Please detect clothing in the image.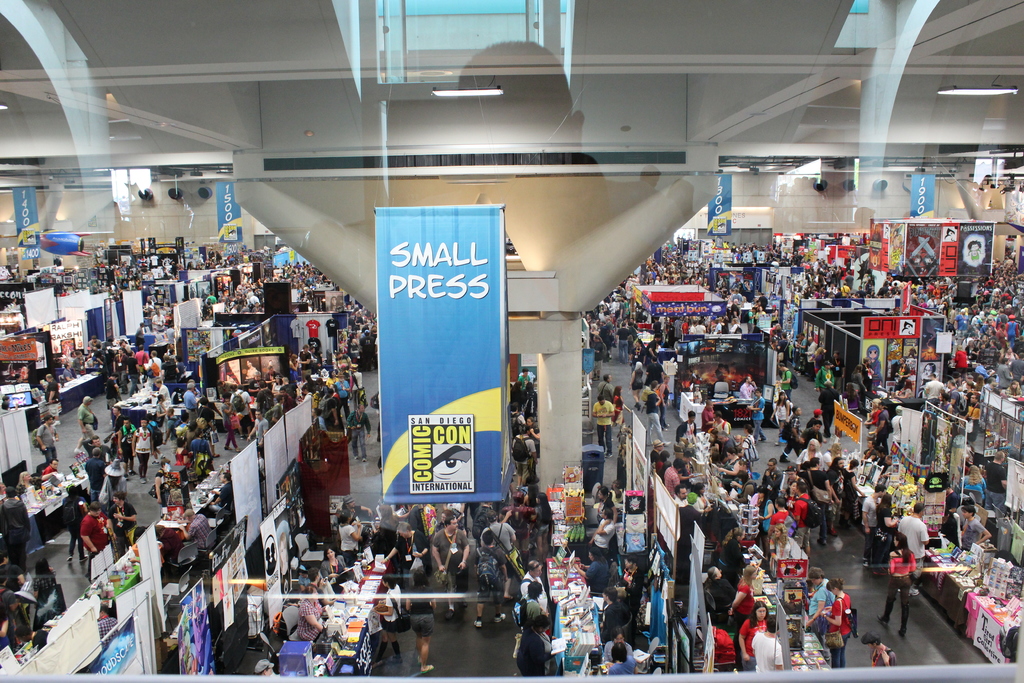
<box>484,519,515,553</box>.
